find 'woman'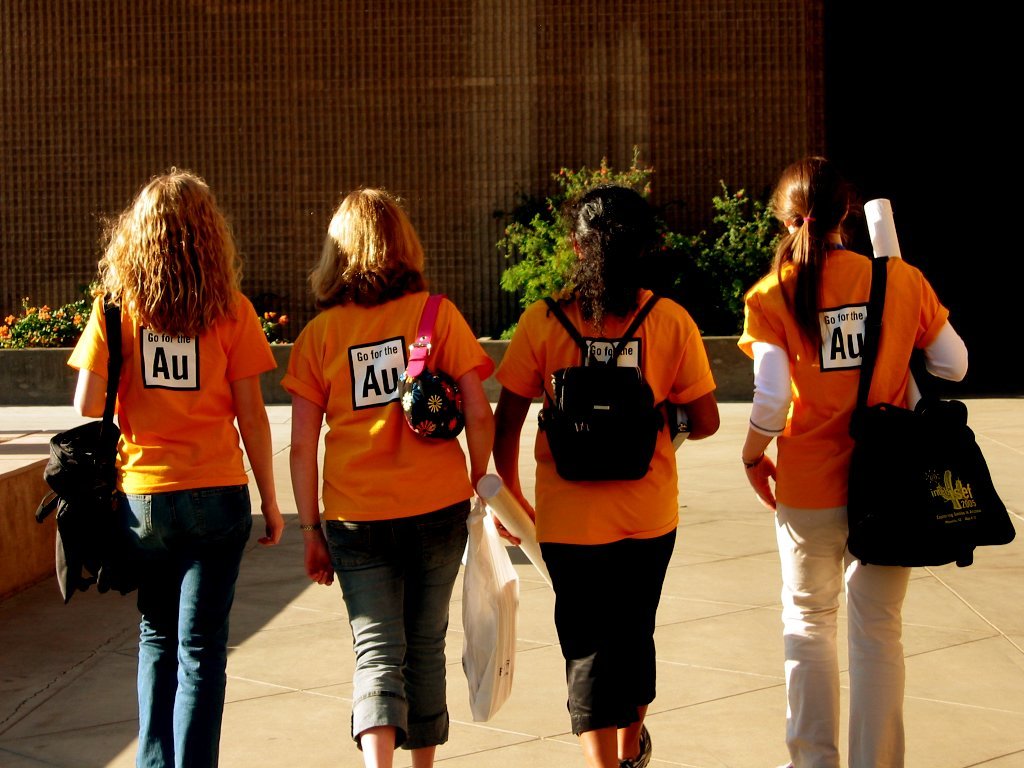
{"left": 730, "top": 150, "right": 972, "bottom": 767}
